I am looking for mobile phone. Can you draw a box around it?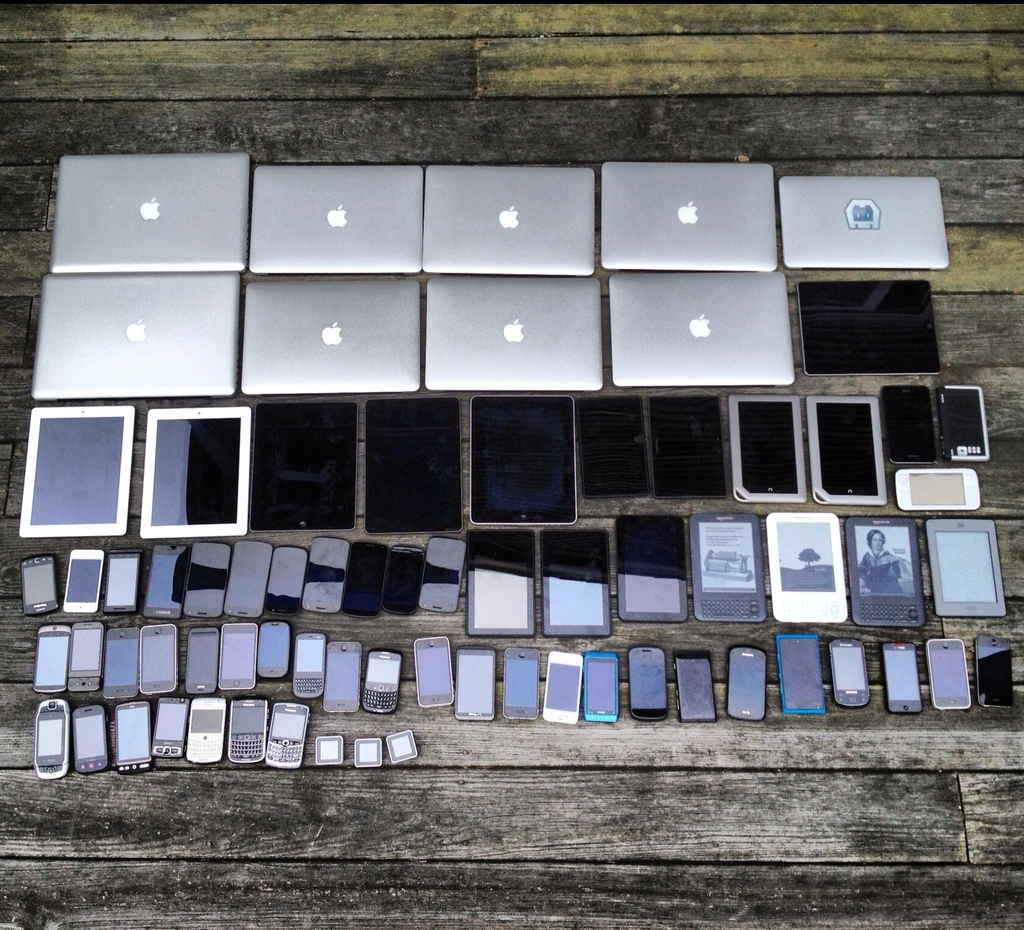
Sure, the bounding box is (left=774, top=632, right=827, bottom=713).
